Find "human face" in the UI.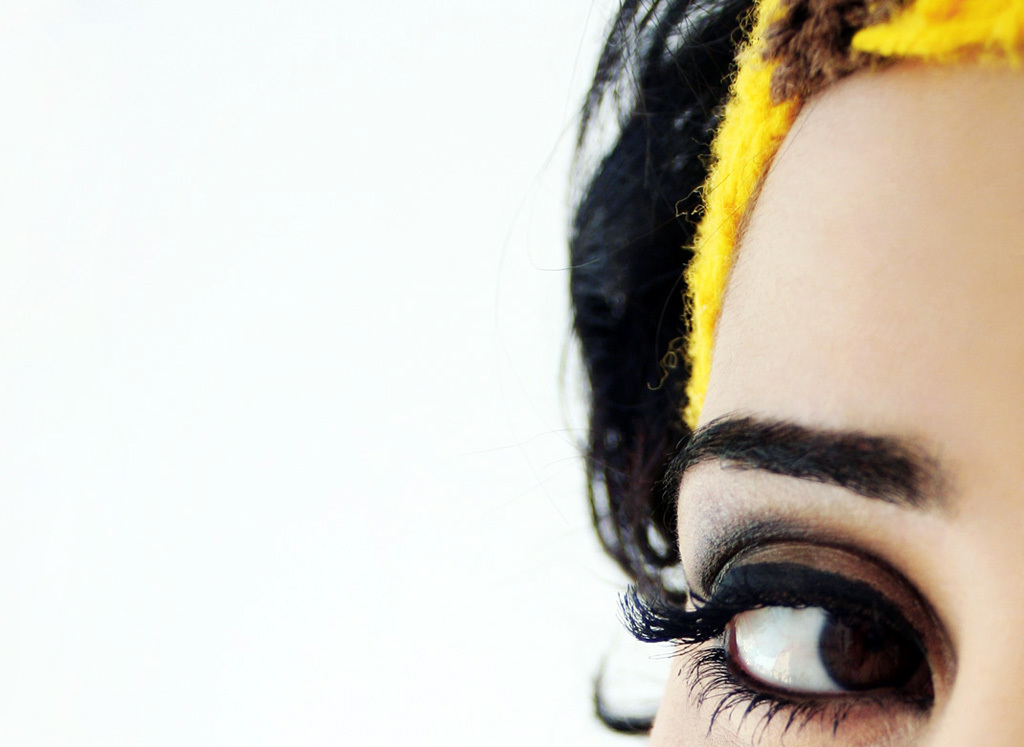
UI element at detection(647, 59, 1023, 746).
